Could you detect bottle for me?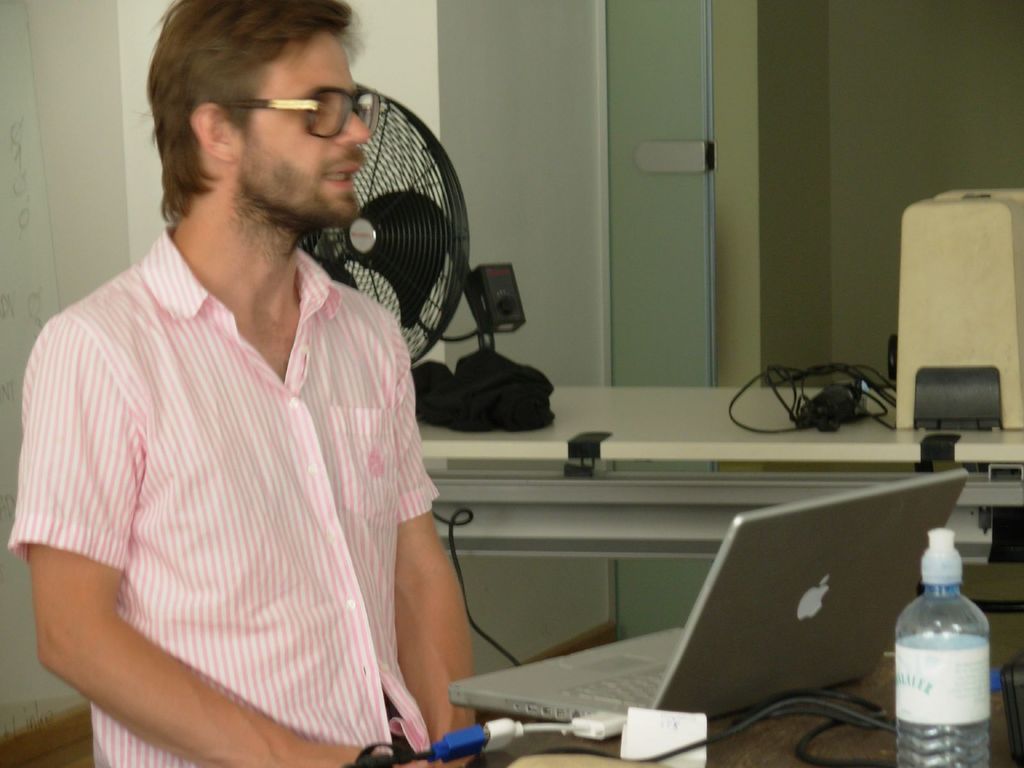
Detection result: Rect(897, 579, 993, 756).
